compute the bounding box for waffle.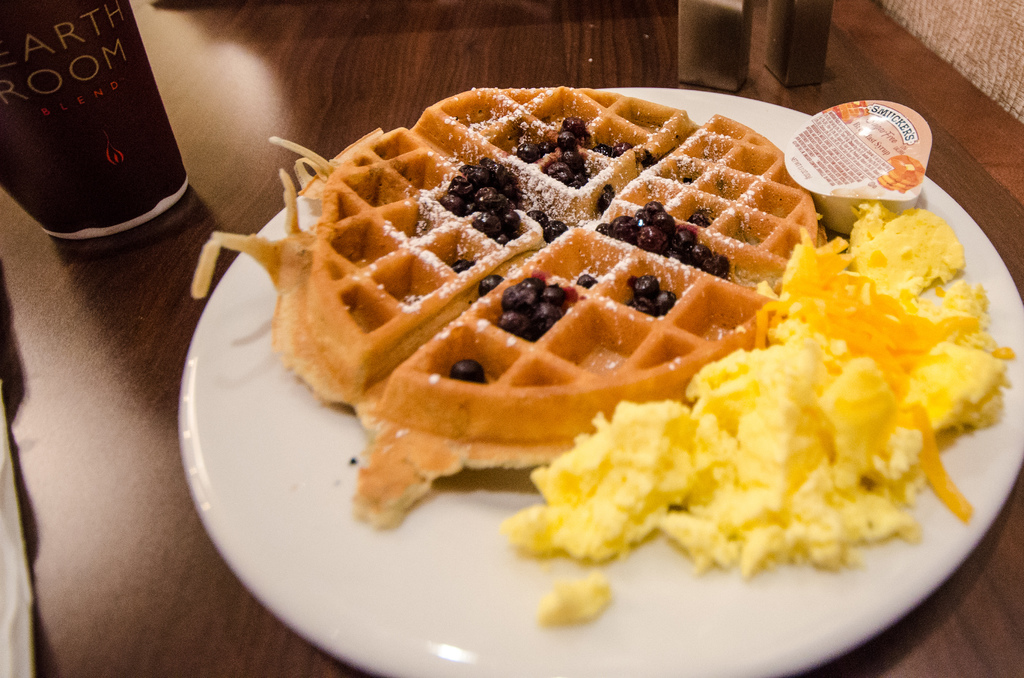
box=[189, 85, 811, 526].
